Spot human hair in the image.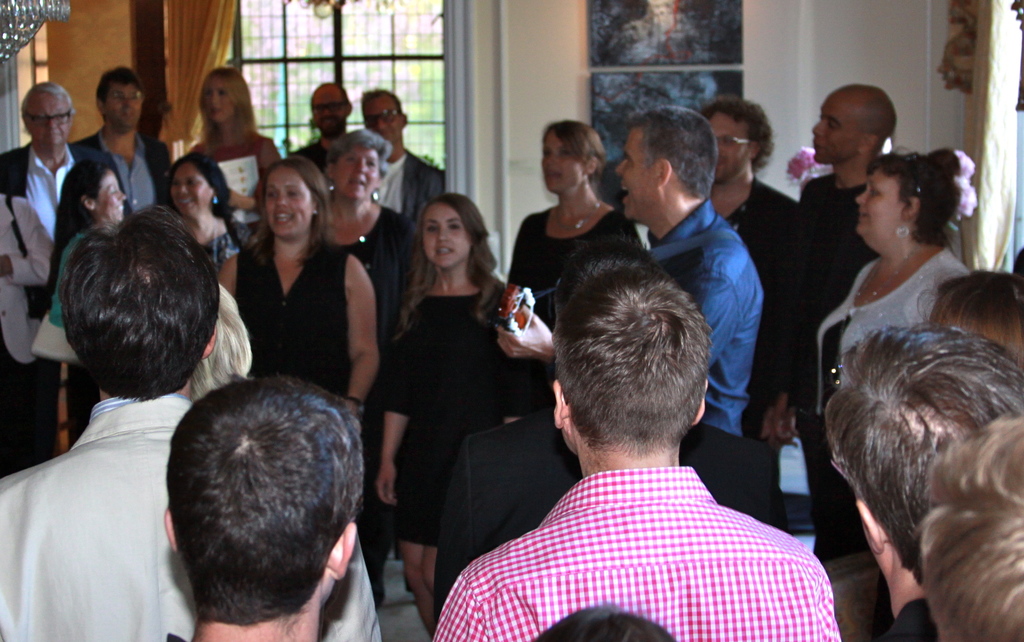
human hair found at [20, 80, 76, 135].
